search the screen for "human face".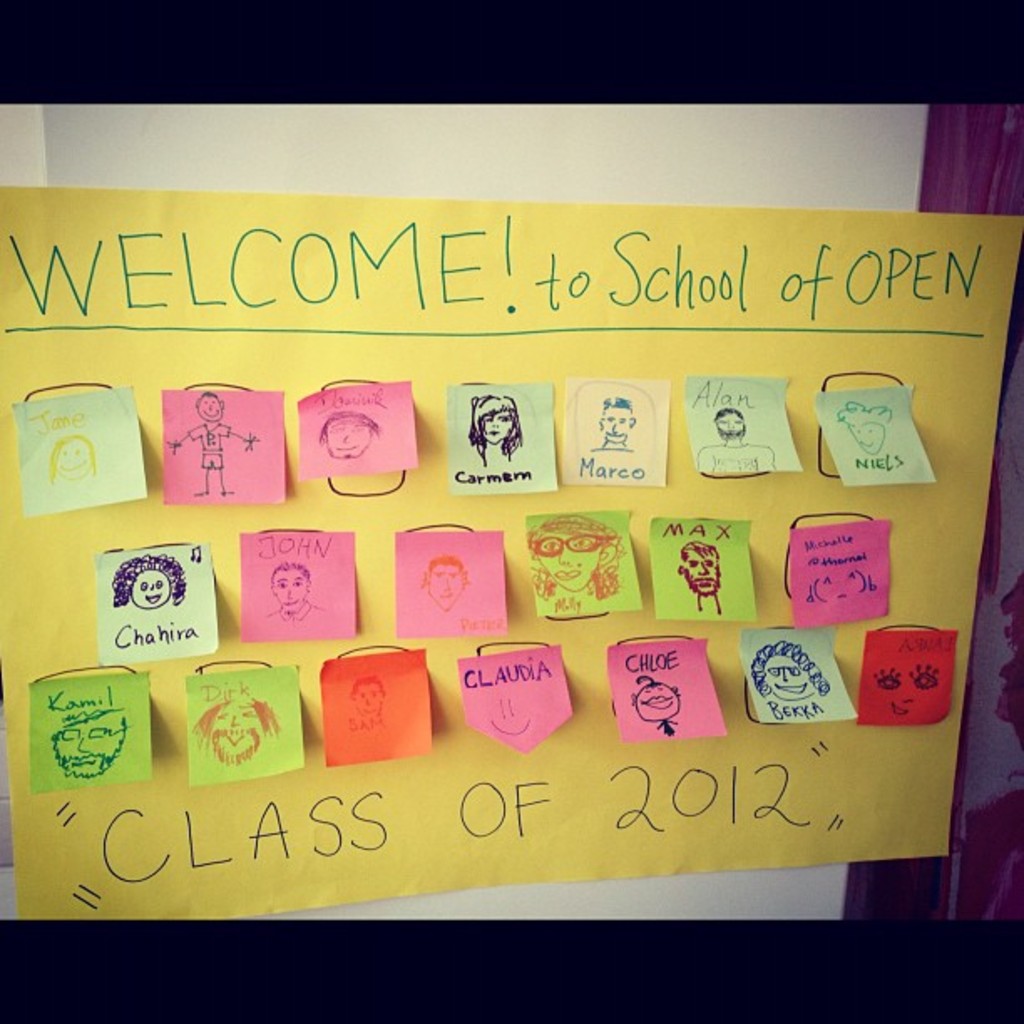
Found at 276:567:311:617.
